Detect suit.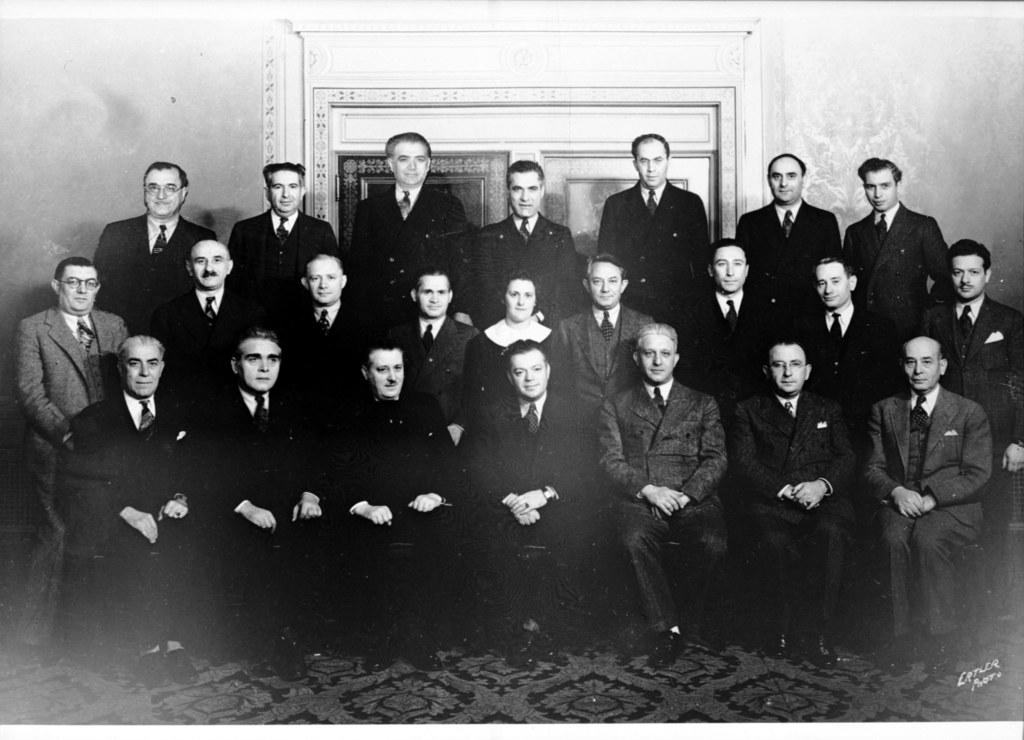
Detected at rect(800, 303, 899, 415).
